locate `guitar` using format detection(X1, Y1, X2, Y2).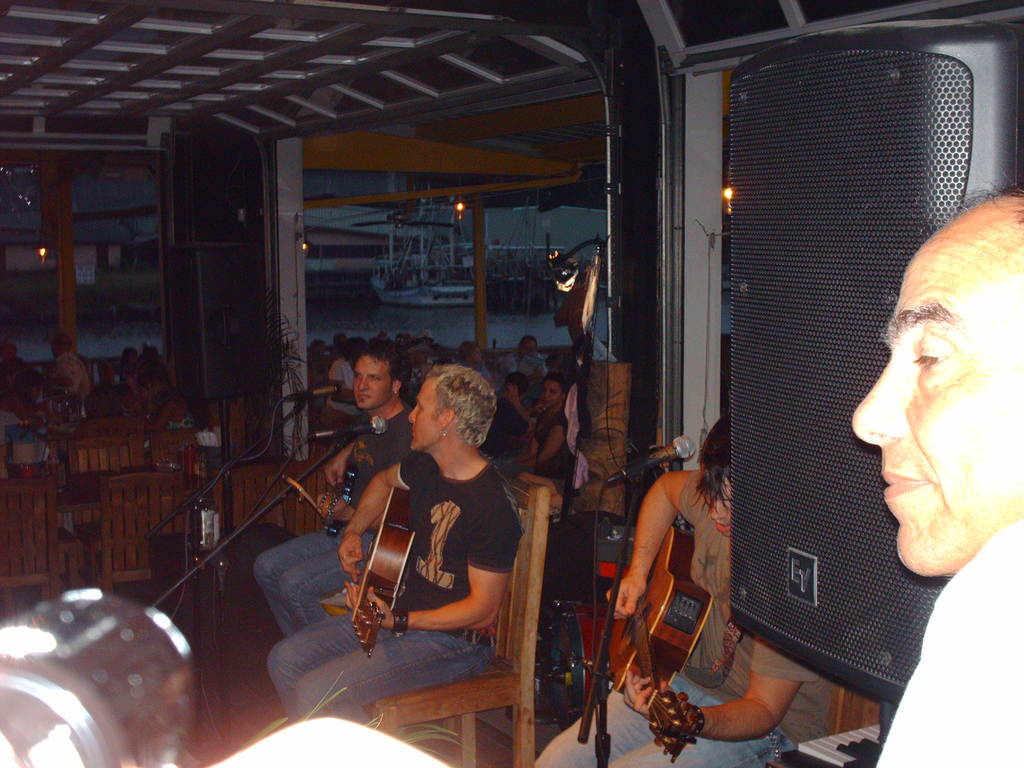
detection(323, 458, 354, 541).
